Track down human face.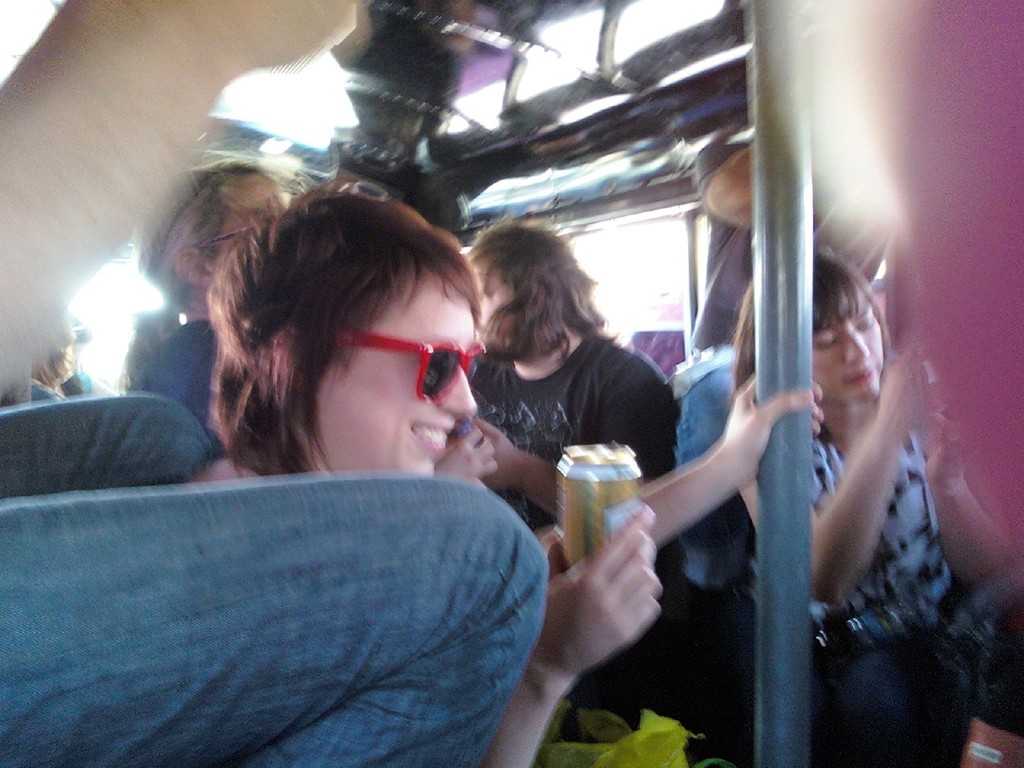
Tracked to 305, 260, 489, 480.
